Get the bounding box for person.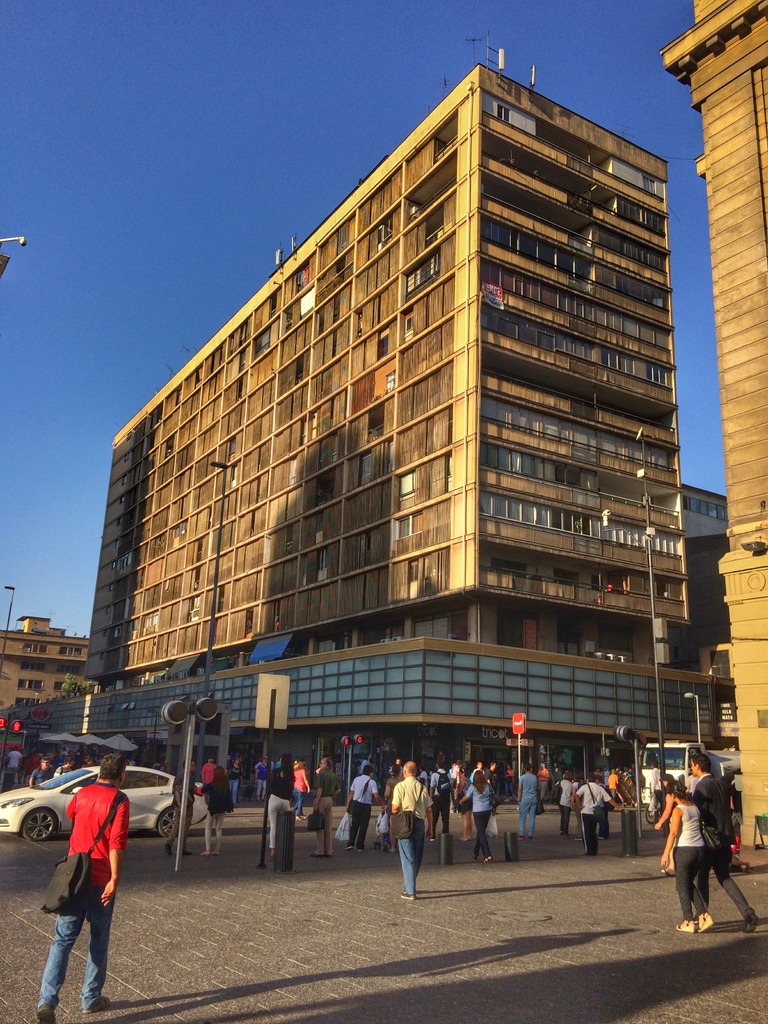
<region>33, 746, 115, 1014</region>.
